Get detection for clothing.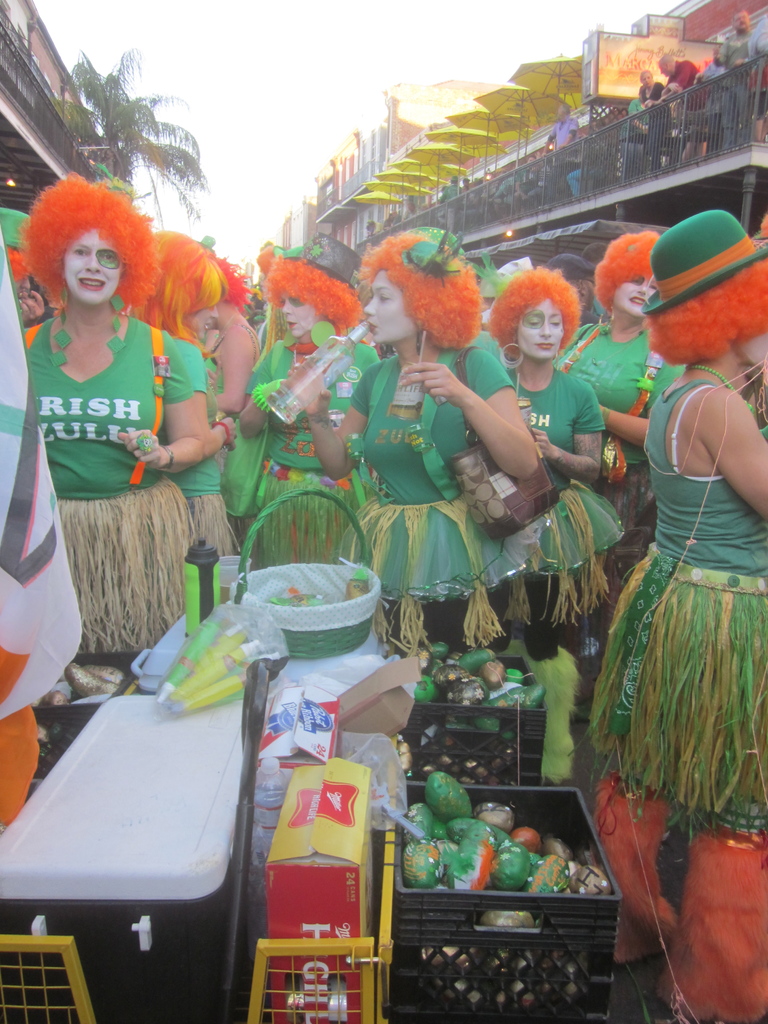
Detection: 561:309:676:465.
